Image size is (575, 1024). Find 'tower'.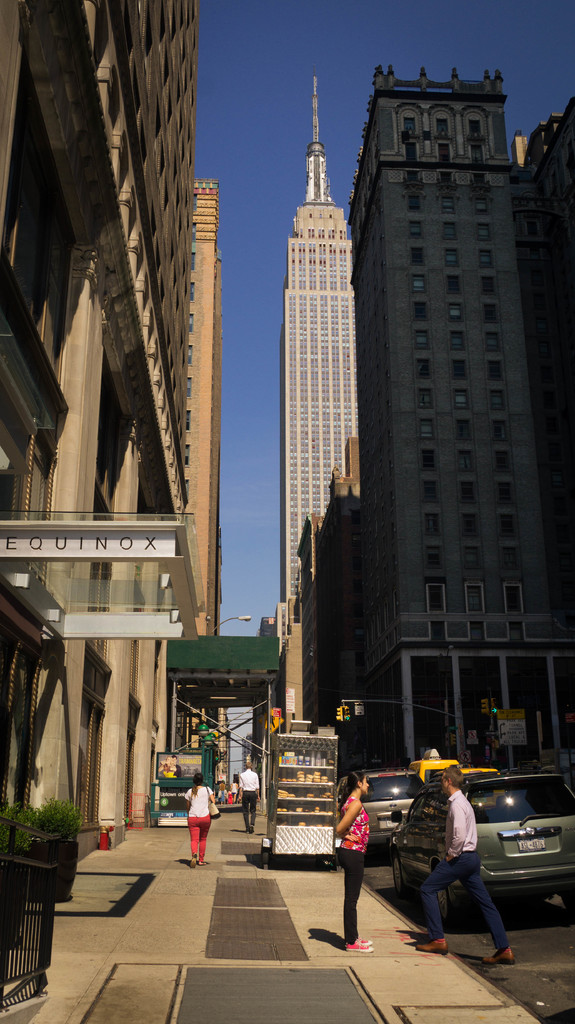
locate(0, 0, 200, 867).
